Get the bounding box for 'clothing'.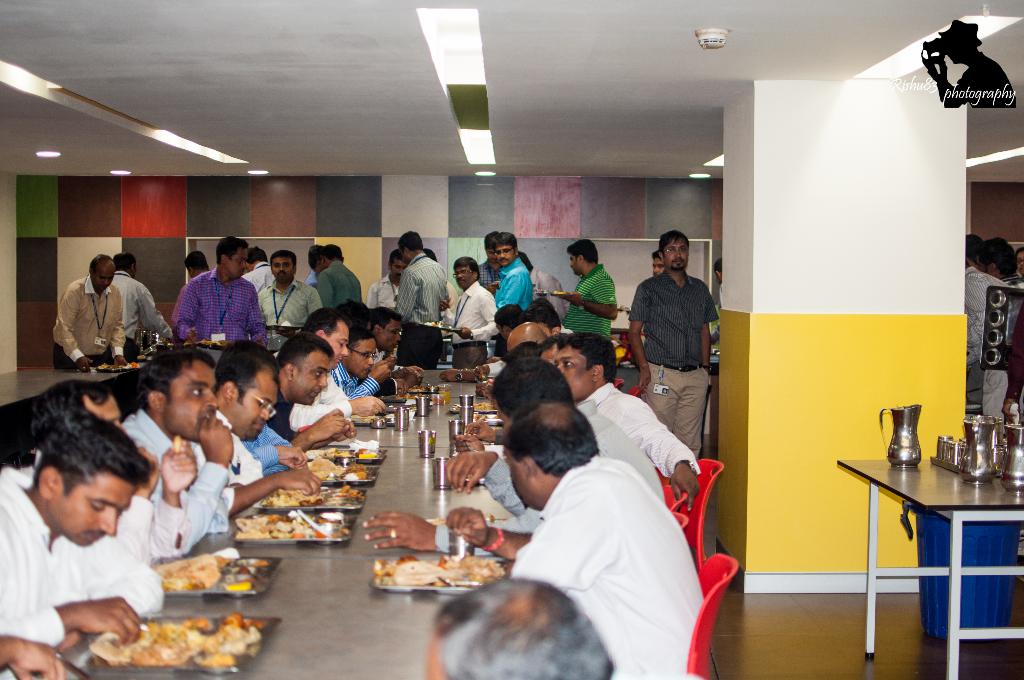
486,399,672,515.
